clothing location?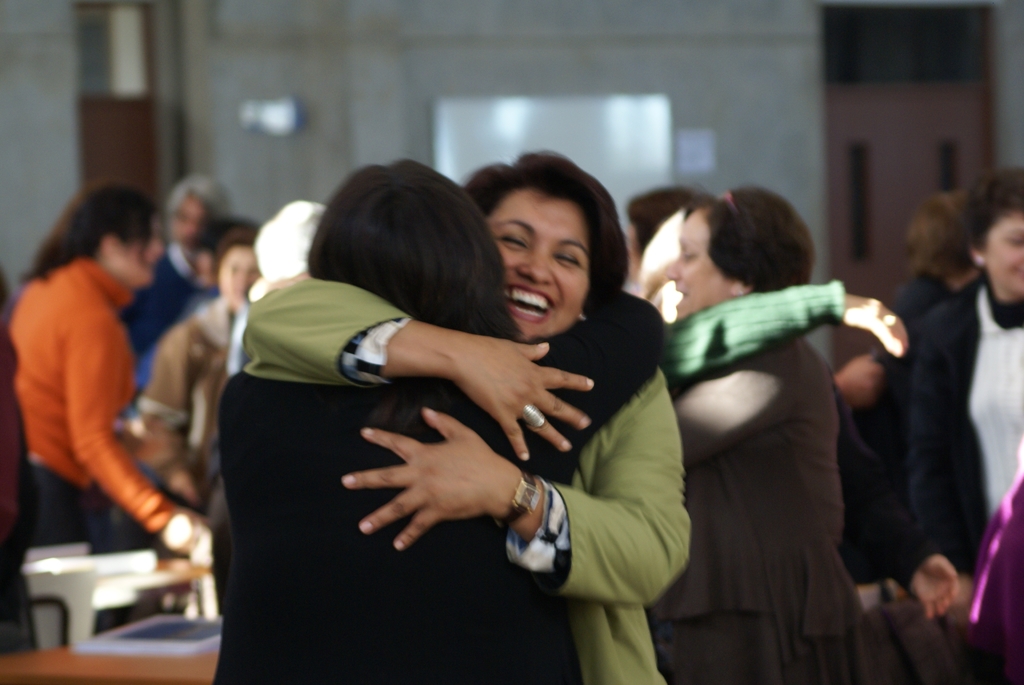
bbox=[648, 276, 847, 395]
